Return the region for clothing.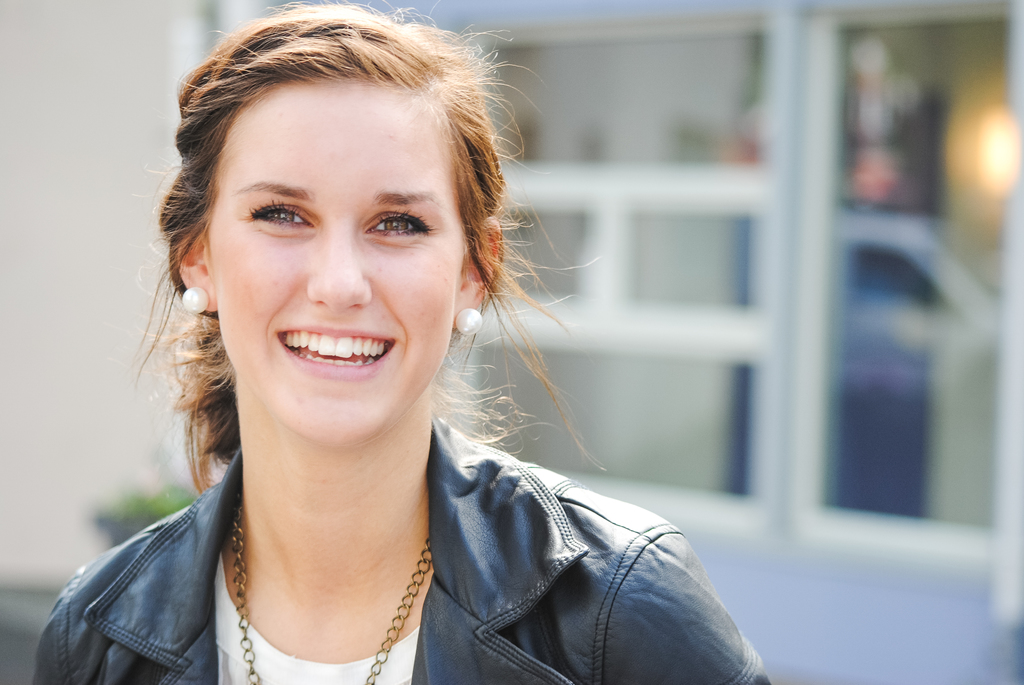
<box>196,365,778,681</box>.
